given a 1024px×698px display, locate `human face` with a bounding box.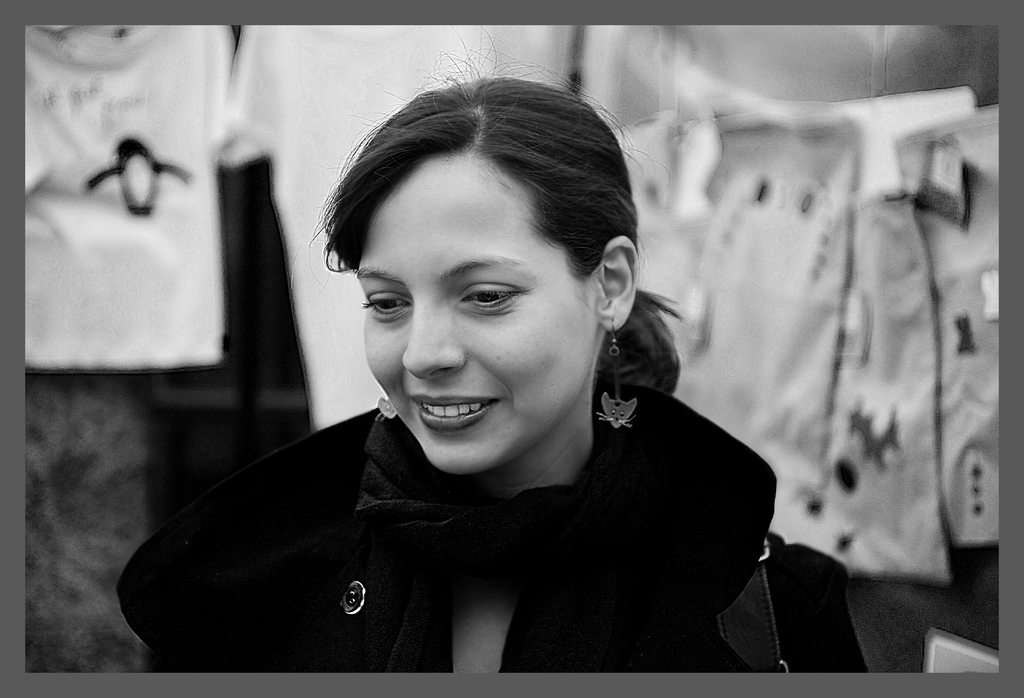
Located: detection(359, 146, 606, 472).
